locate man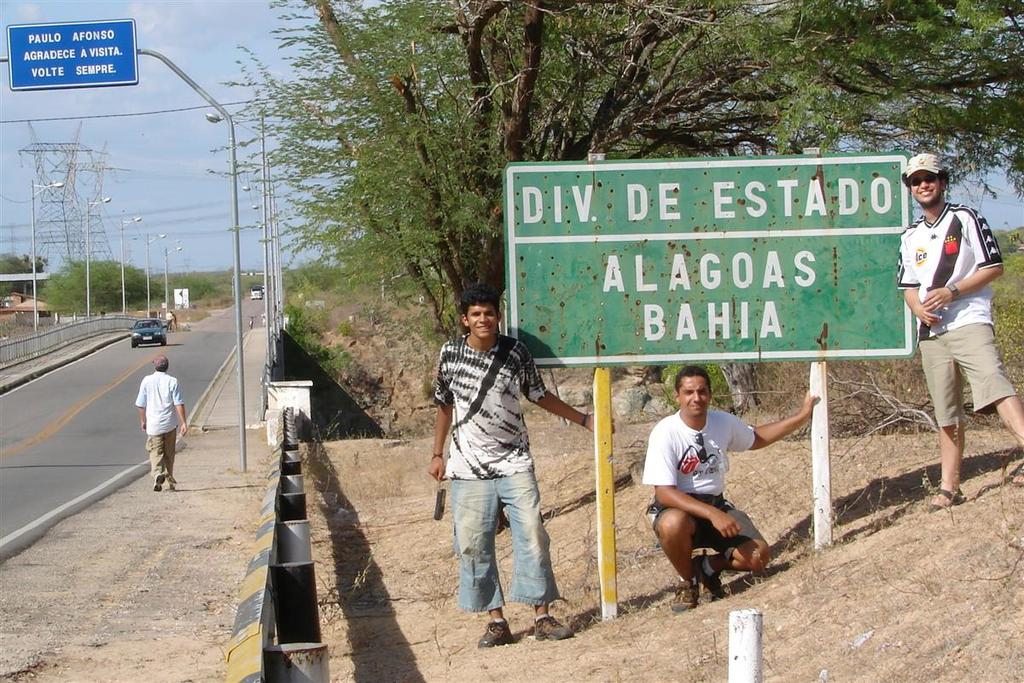
pyautogui.locateOnScreen(893, 144, 1023, 522)
